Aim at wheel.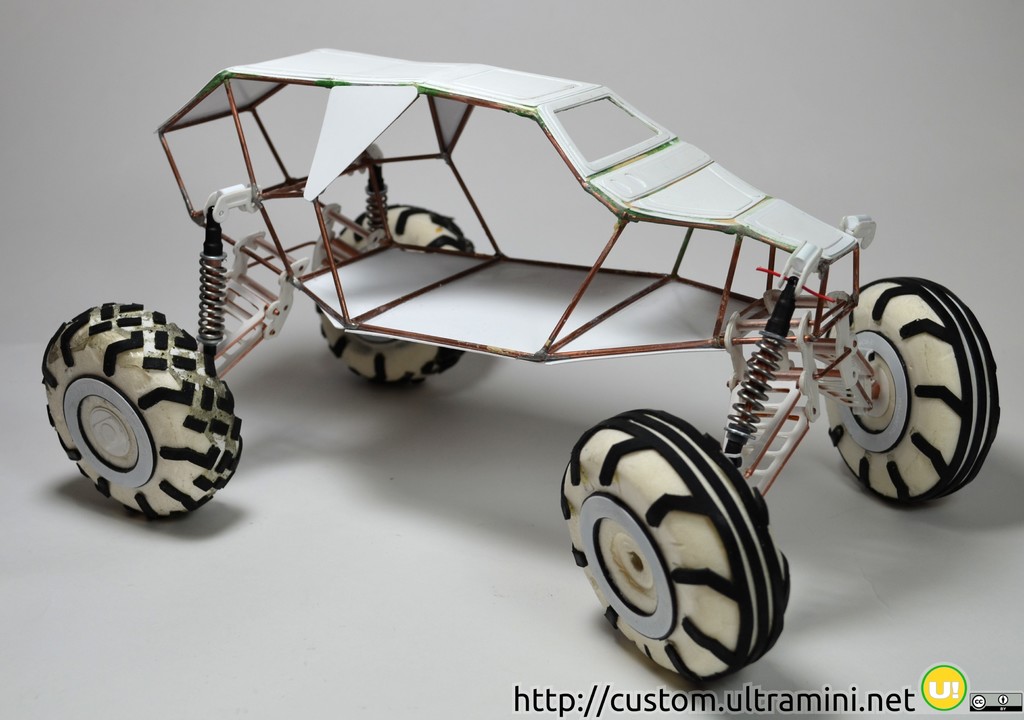
Aimed at box=[578, 429, 790, 682].
